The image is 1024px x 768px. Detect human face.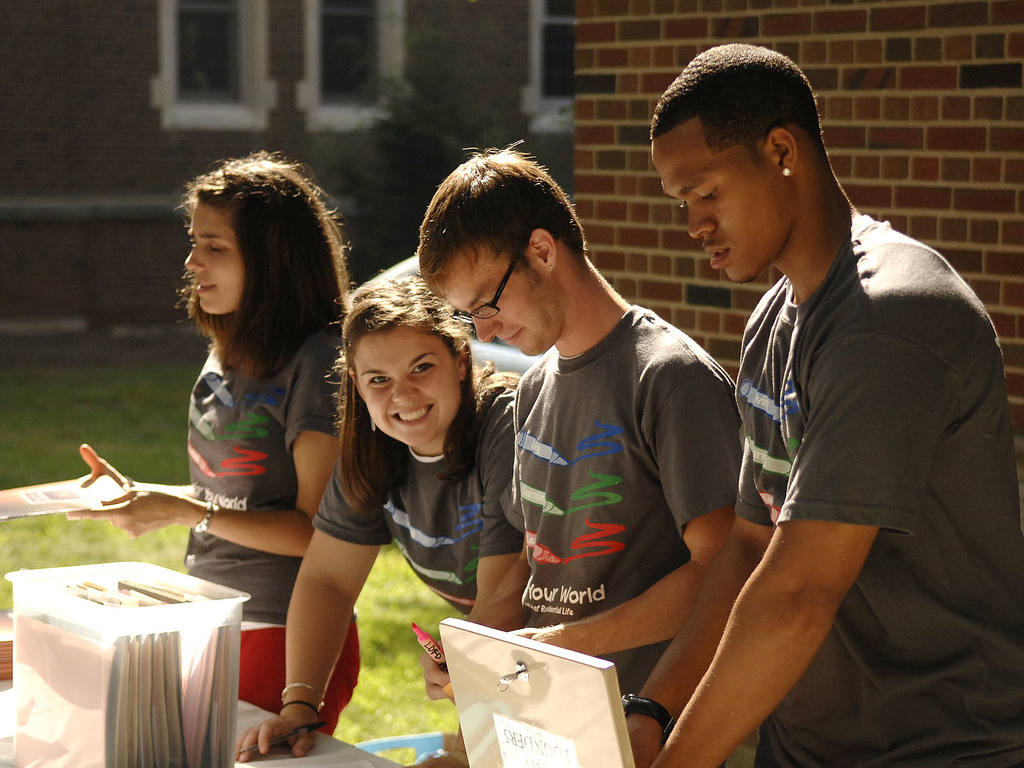
Detection: <box>184,196,246,315</box>.
